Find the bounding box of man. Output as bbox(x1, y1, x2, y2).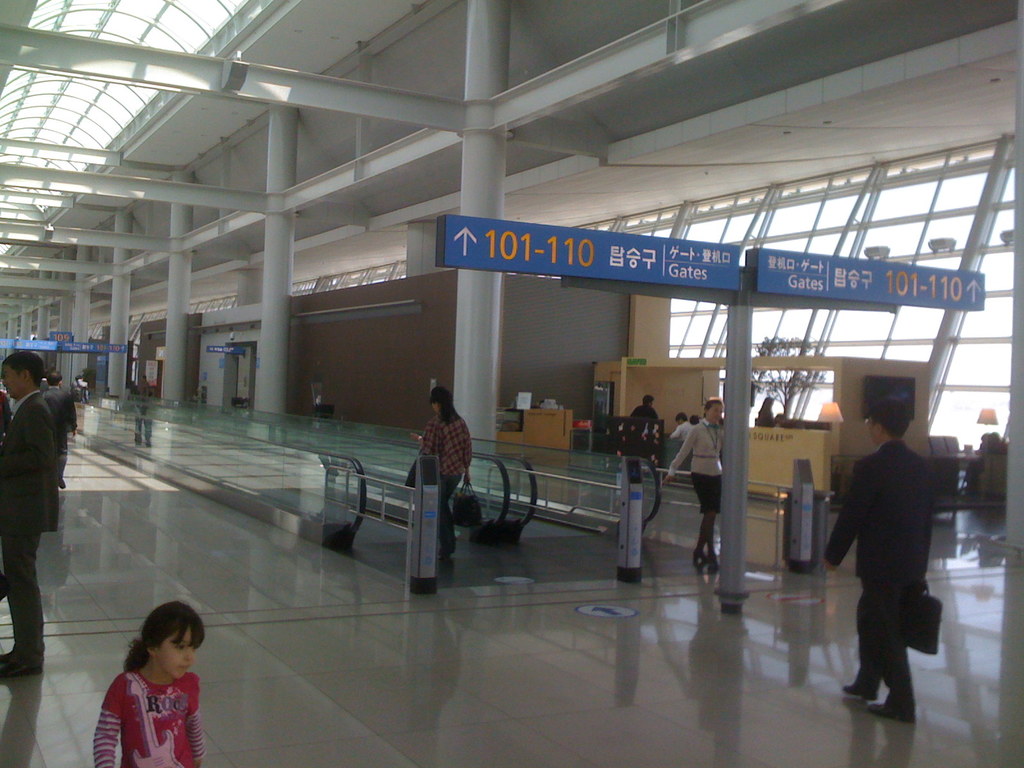
bbox(817, 374, 973, 755).
